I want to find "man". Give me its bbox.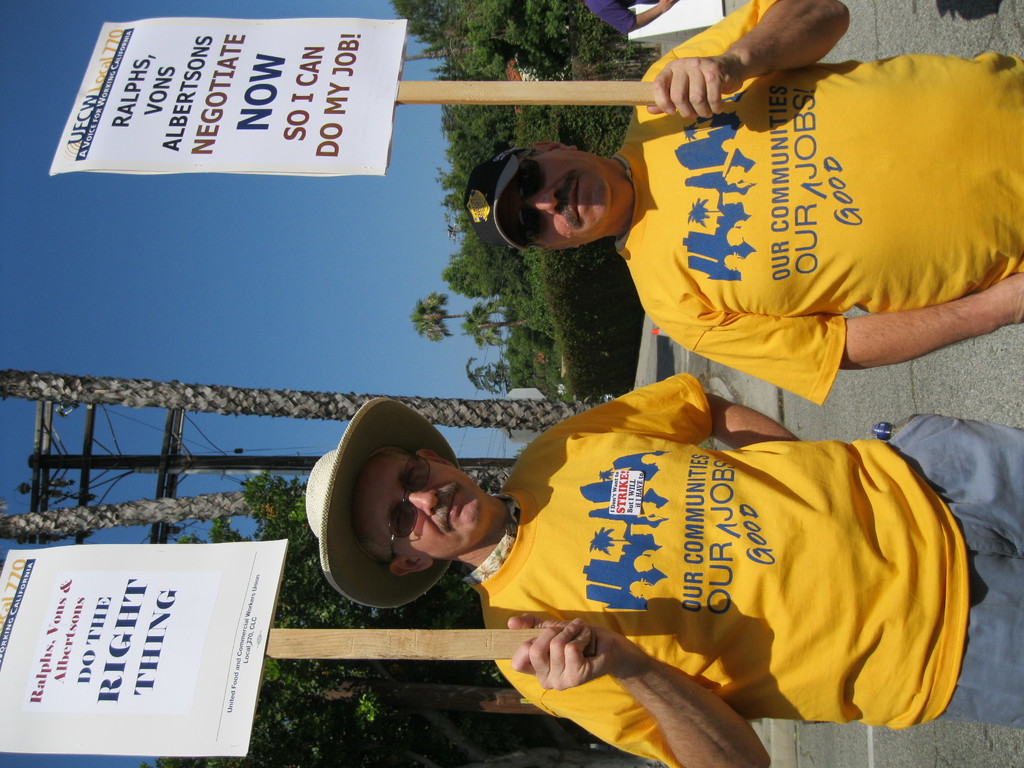
rect(304, 371, 1023, 767).
